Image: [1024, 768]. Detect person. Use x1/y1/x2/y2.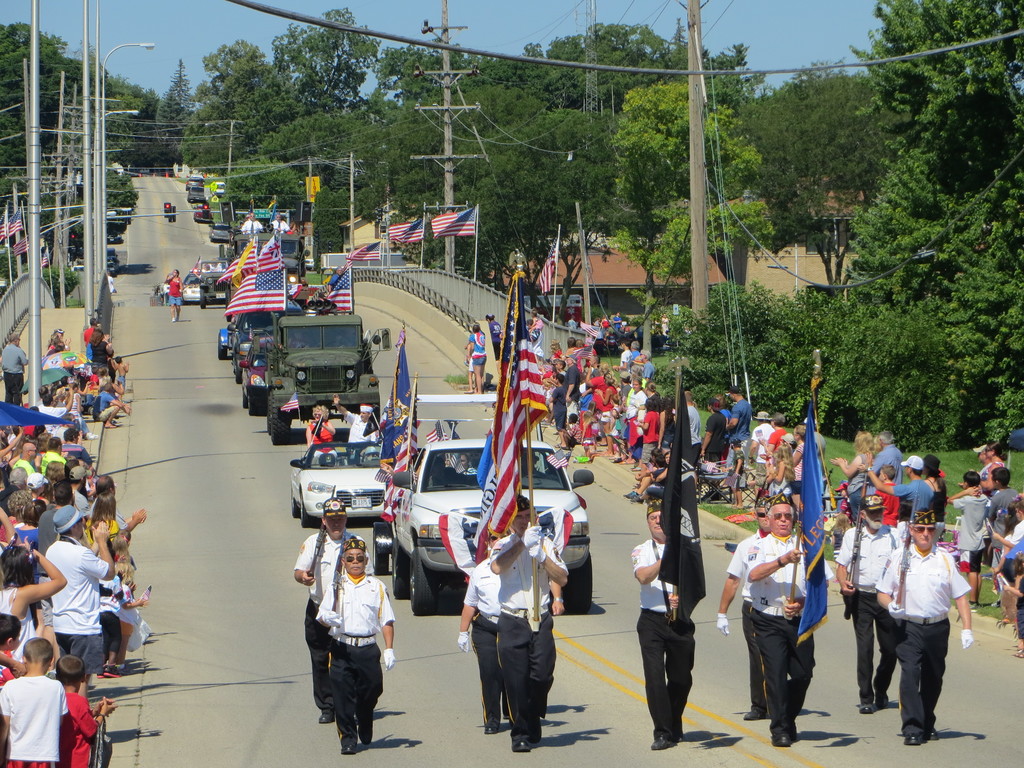
746/491/838/750.
